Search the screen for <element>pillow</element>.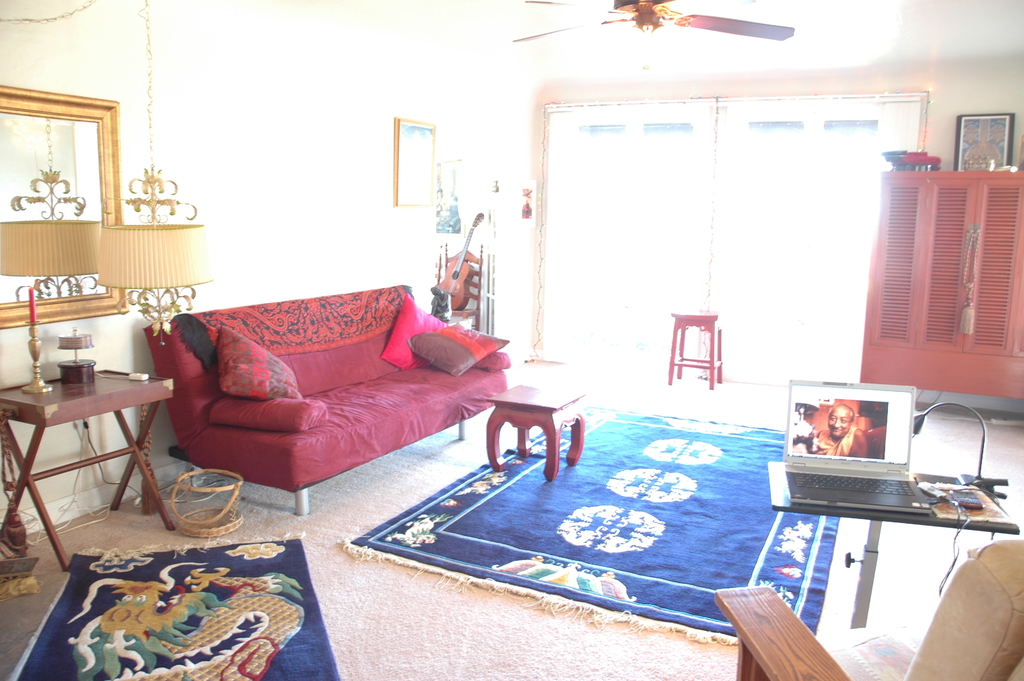
Found at (left=381, top=296, right=448, bottom=376).
